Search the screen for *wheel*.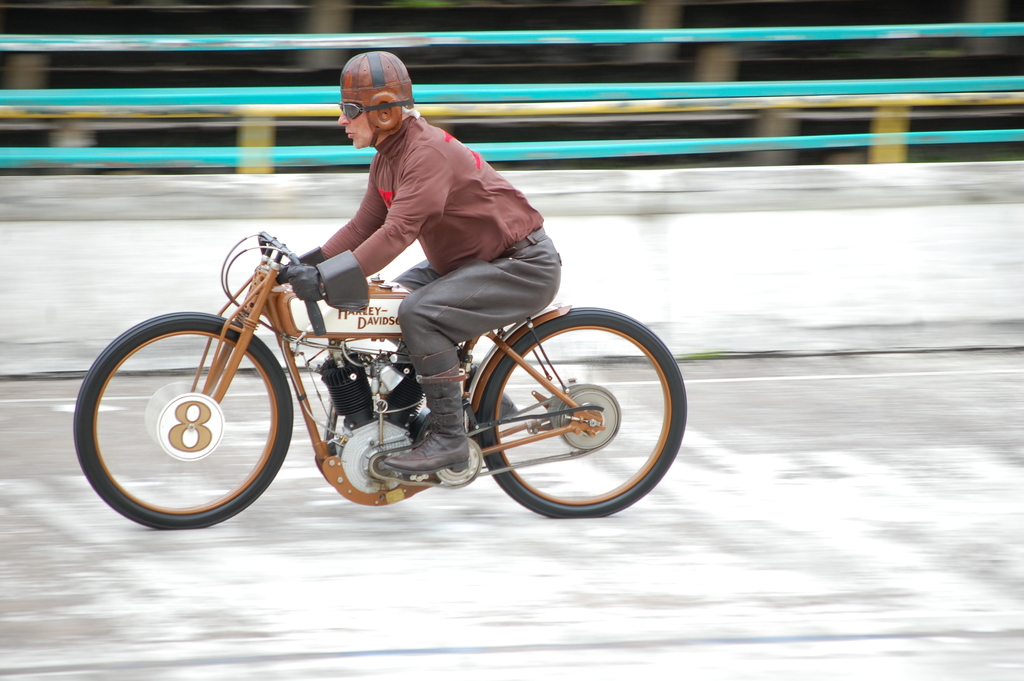
Found at detection(67, 306, 299, 530).
